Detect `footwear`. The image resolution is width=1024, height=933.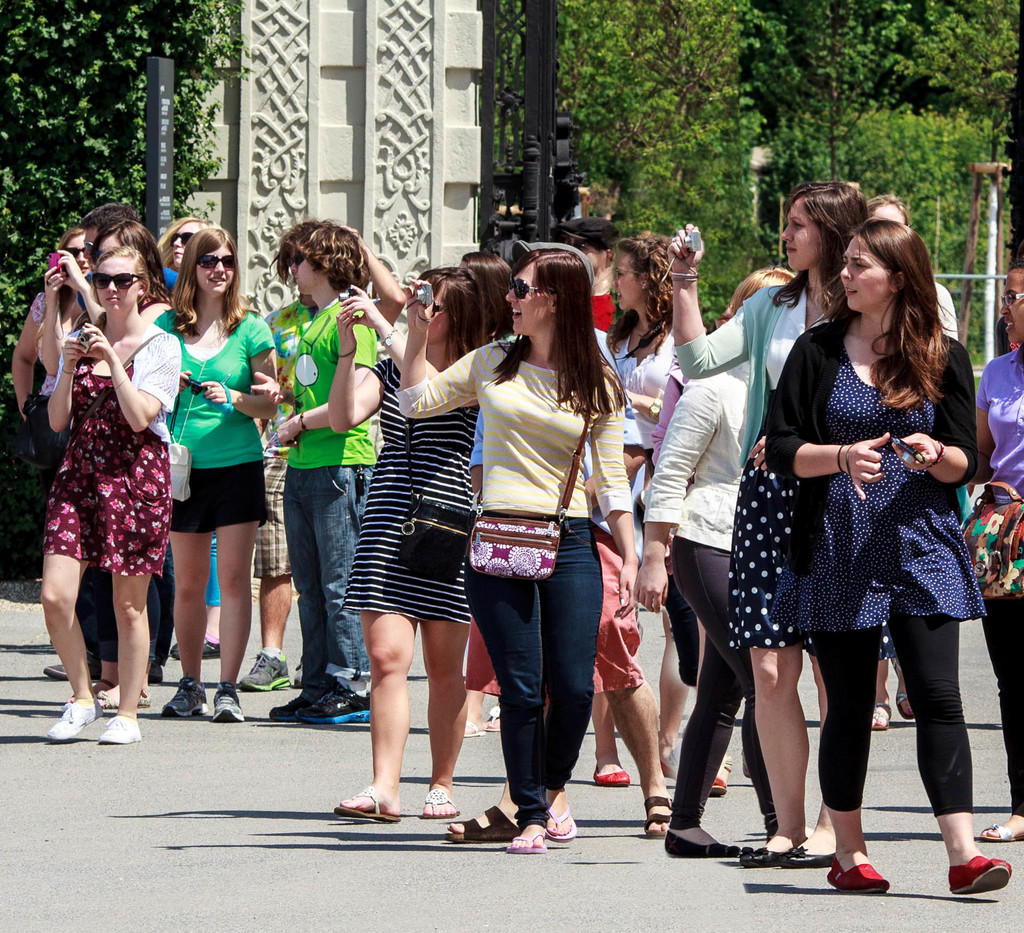
crop(643, 795, 672, 836).
